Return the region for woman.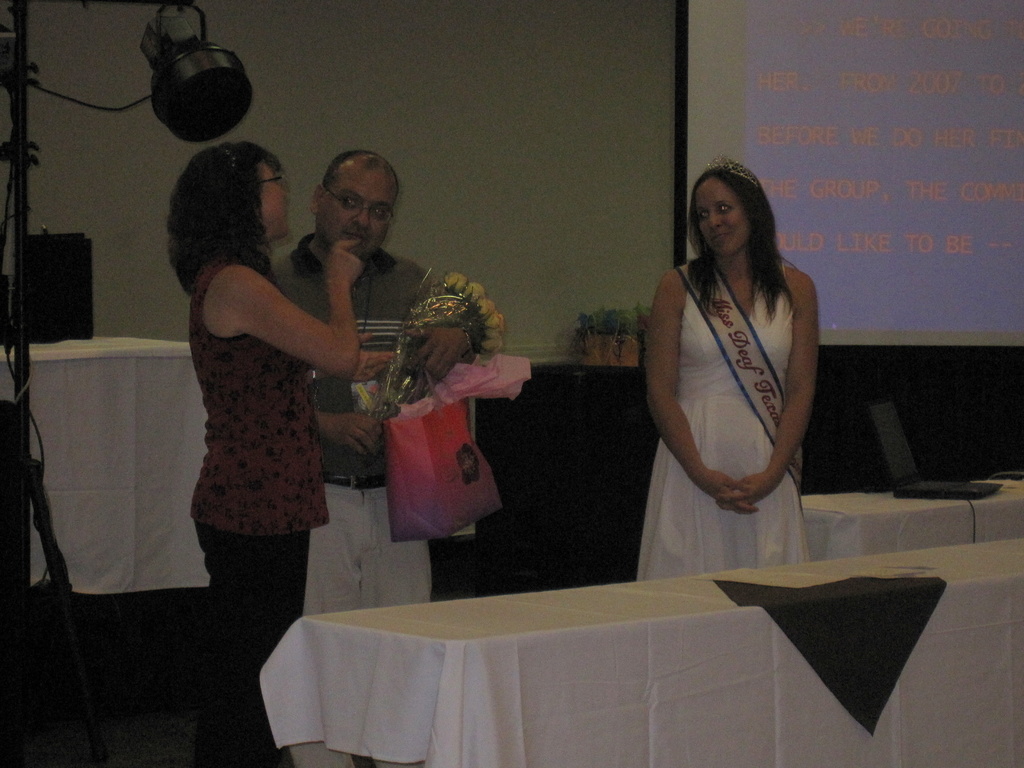
l=169, t=142, r=396, b=767.
